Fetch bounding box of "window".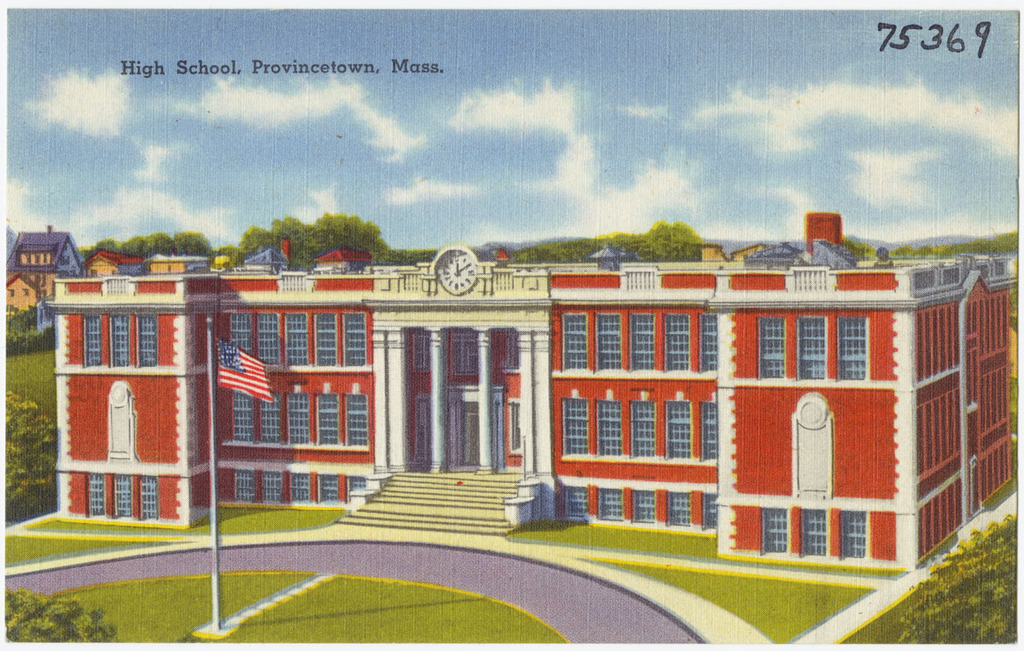
Bbox: {"left": 139, "top": 315, "right": 160, "bottom": 365}.
